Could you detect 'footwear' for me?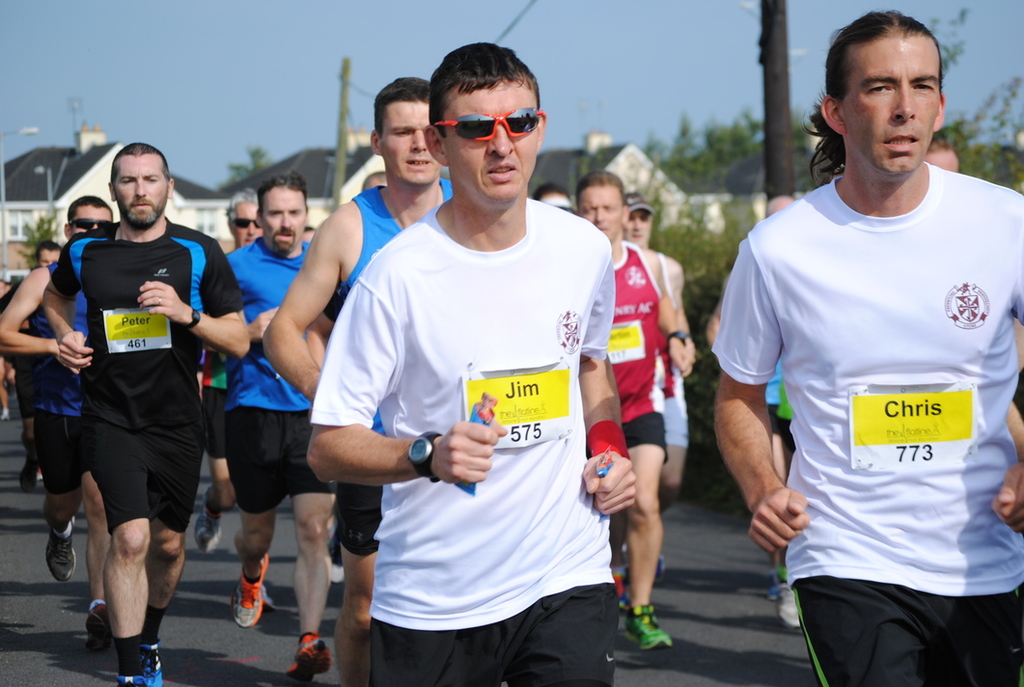
Detection result: detection(590, 530, 658, 577).
